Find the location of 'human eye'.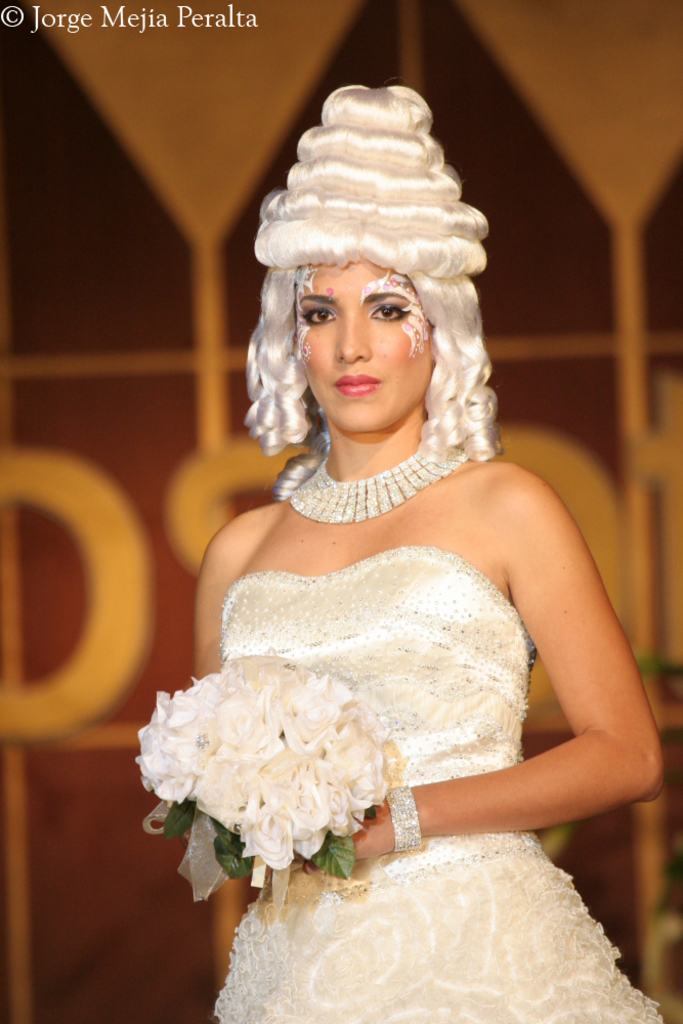
Location: (296,305,336,329).
